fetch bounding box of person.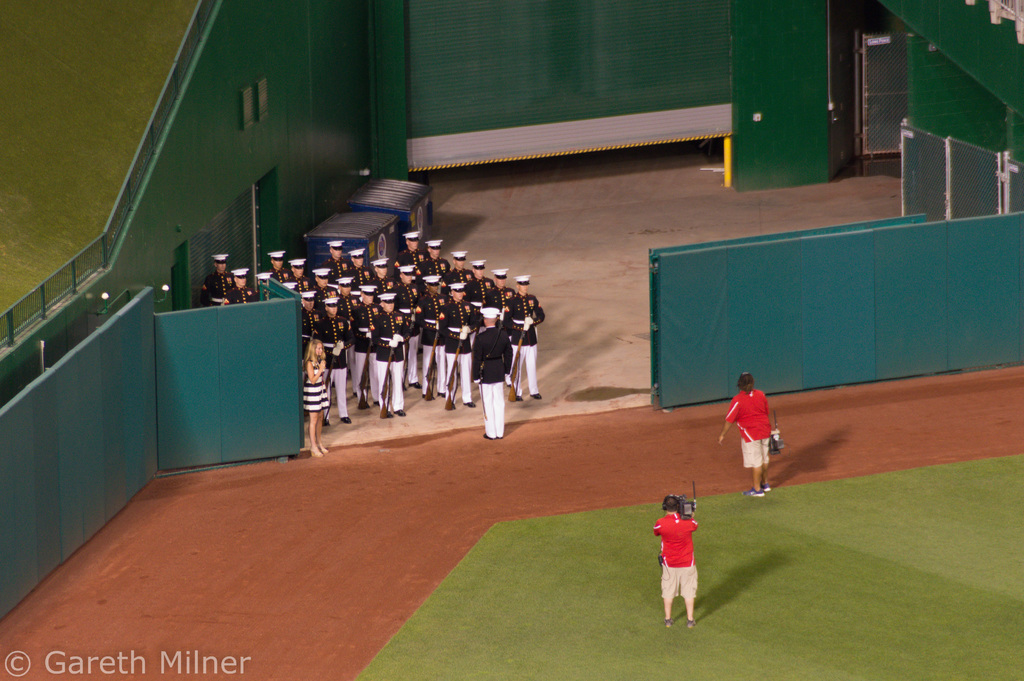
Bbox: locate(470, 306, 514, 443).
